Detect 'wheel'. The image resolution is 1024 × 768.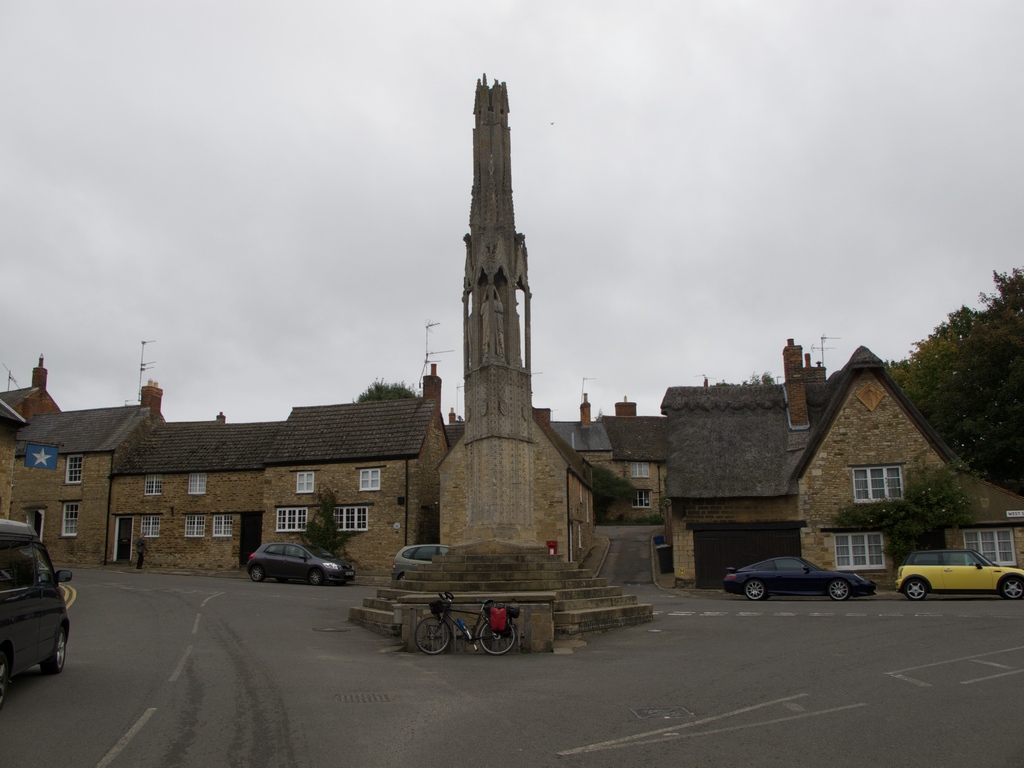
{"x1": 251, "y1": 563, "x2": 264, "y2": 581}.
